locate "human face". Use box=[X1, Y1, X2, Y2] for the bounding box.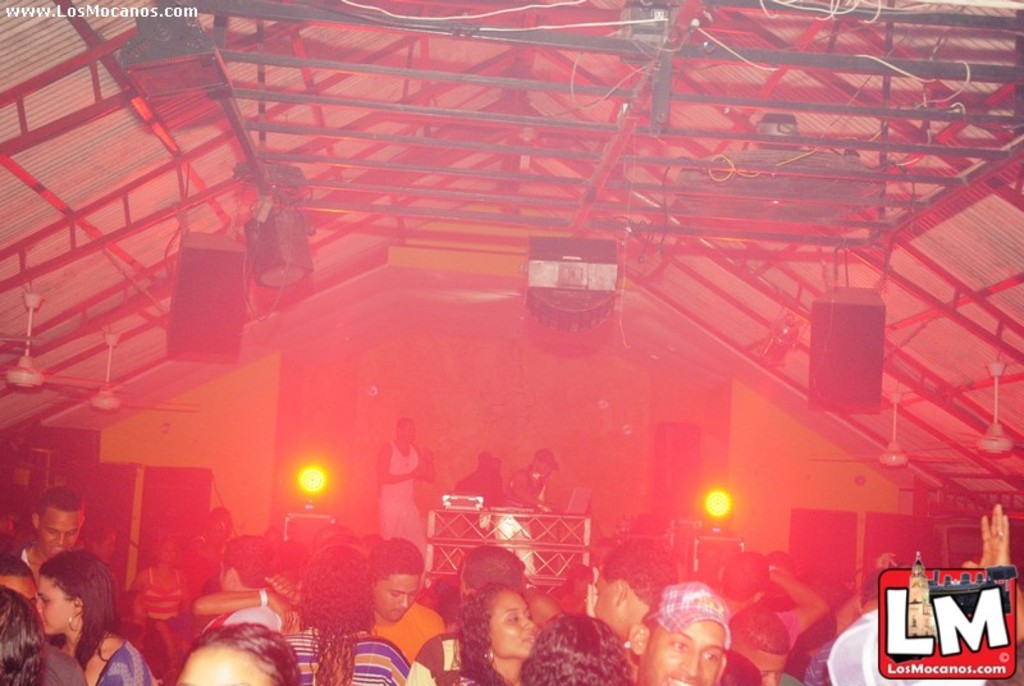
box=[595, 575, 613, 632].
